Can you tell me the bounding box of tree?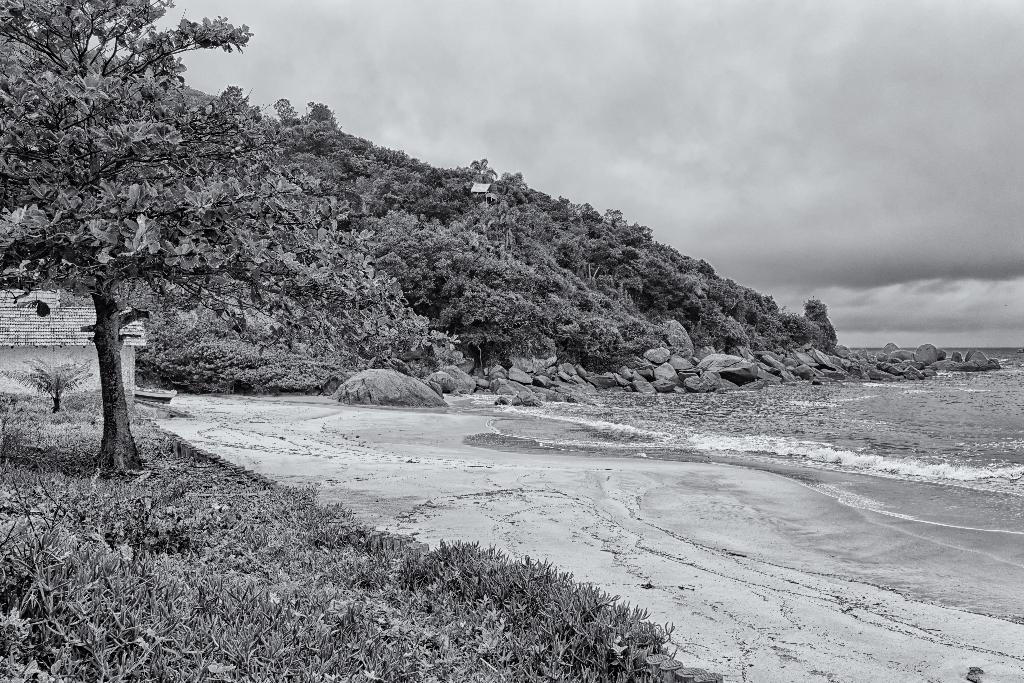
(0, 0, 355, 475).
